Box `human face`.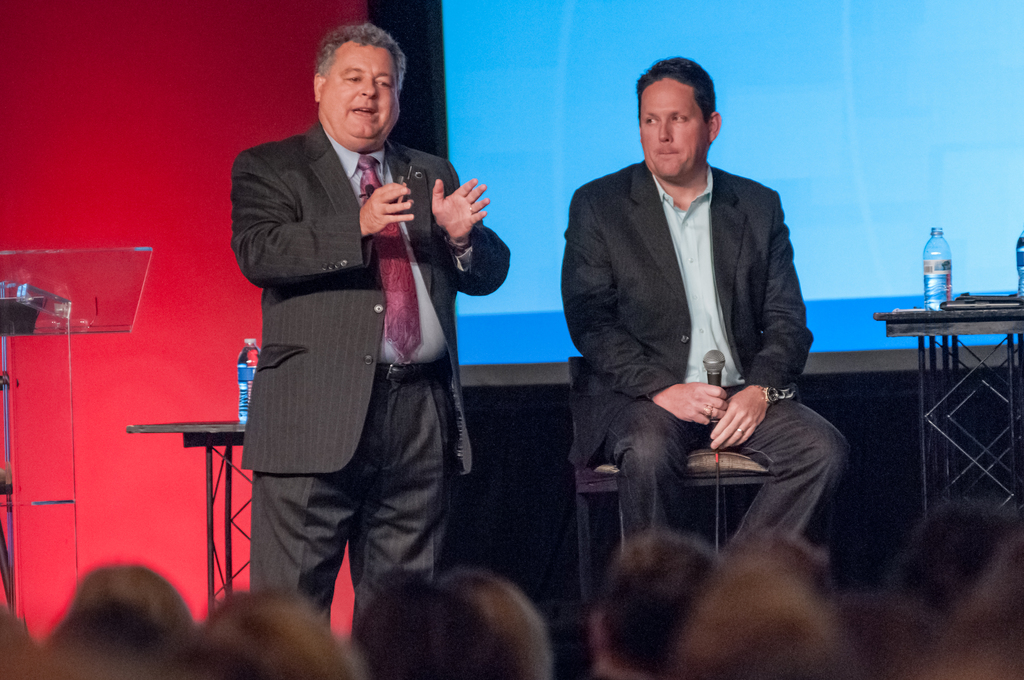
<bbox>315, 51, 400, 140</bbox>.
